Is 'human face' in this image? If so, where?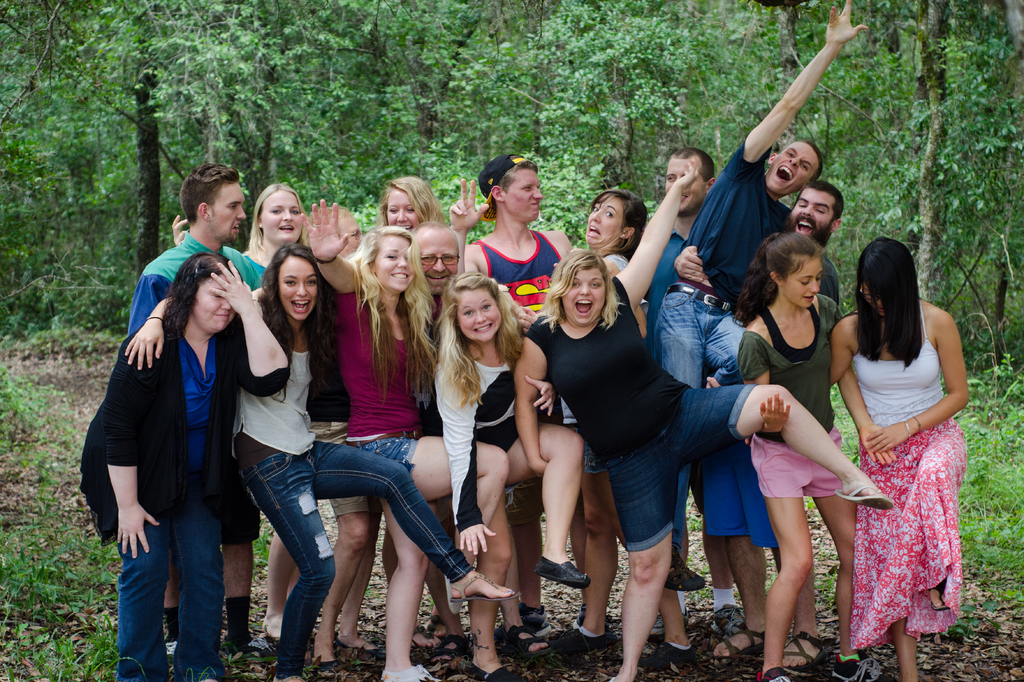
Yes, at pyautogui.locateOnScreen(863, 278, 884, 315).
